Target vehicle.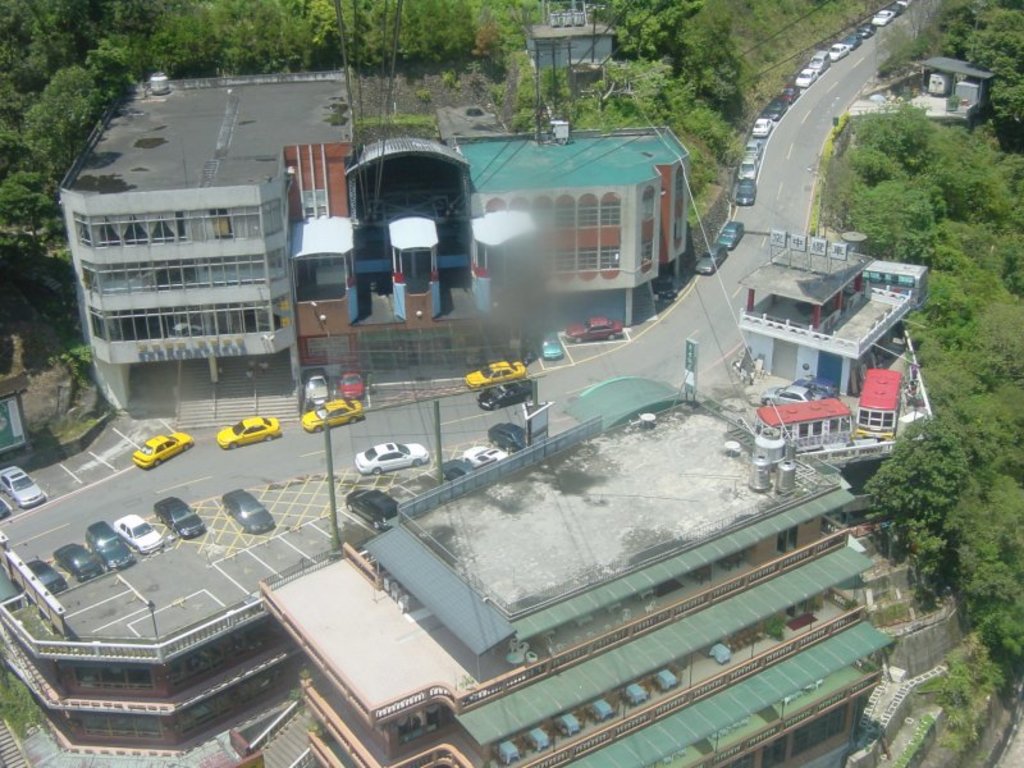
Target region: {"x1": 559, "y1": 312, "x2": 626, "y2": 343}.
